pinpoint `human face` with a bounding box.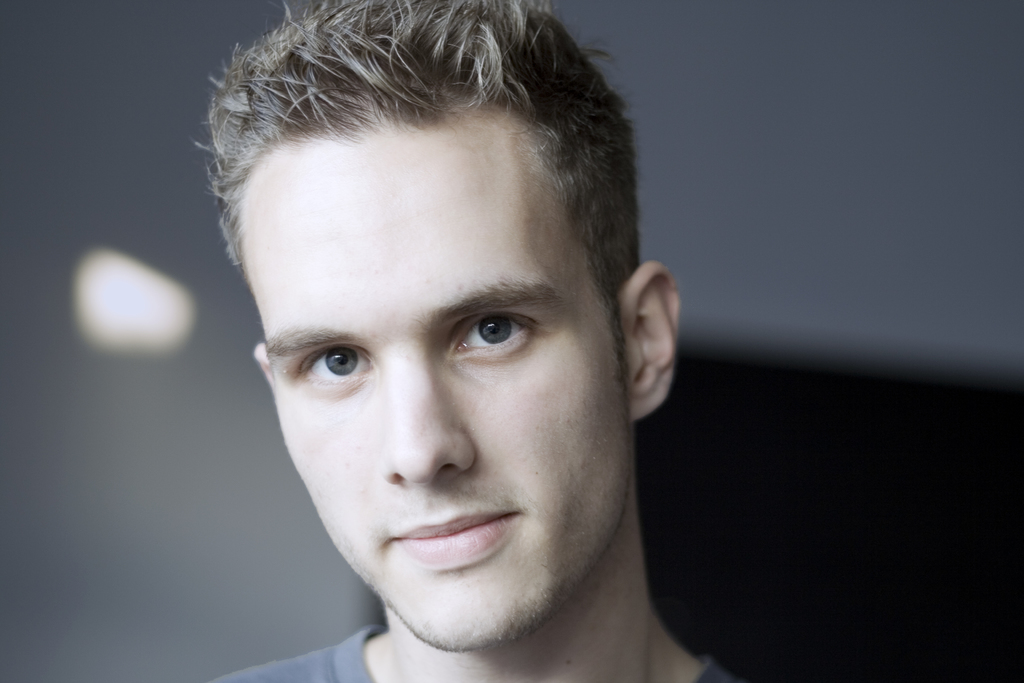
box=[245, 126, 635, 643].
